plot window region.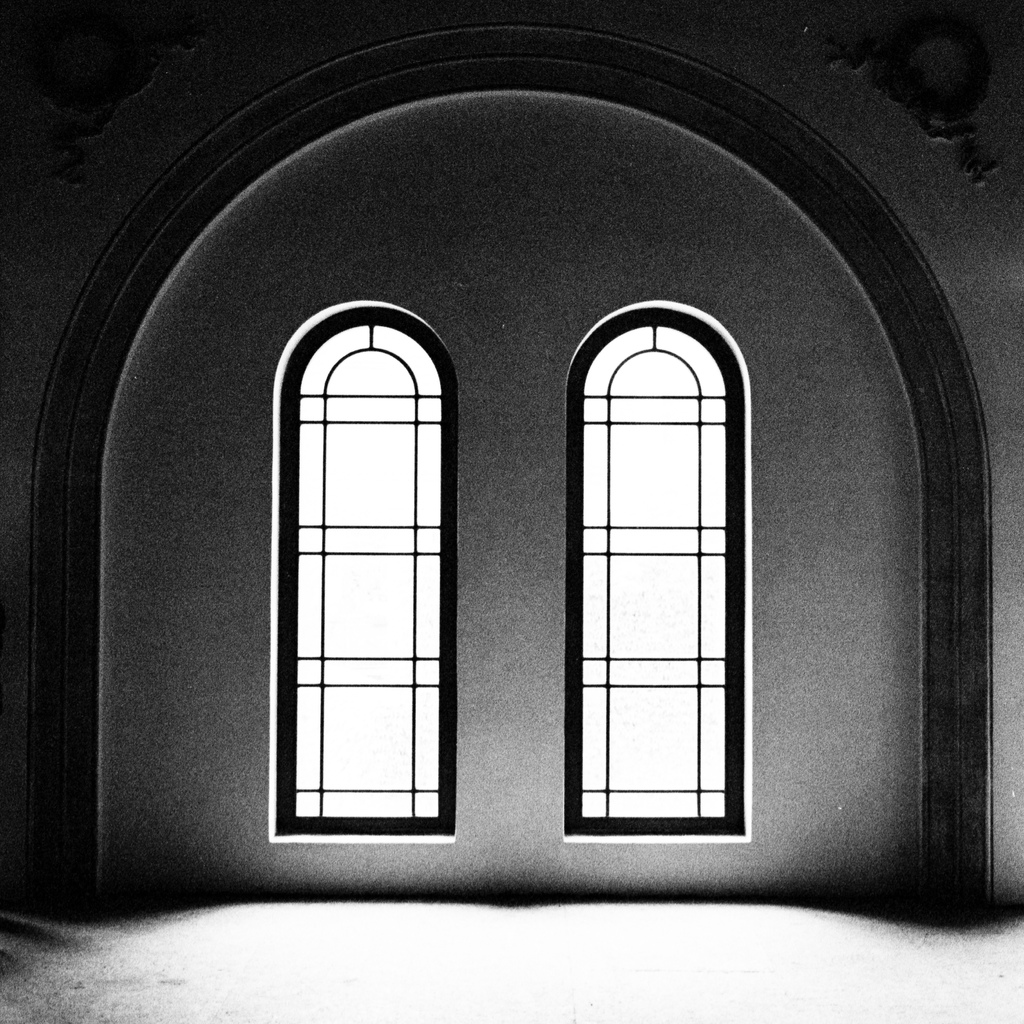
Plotted at bbox(271, 297, 453, 846).
